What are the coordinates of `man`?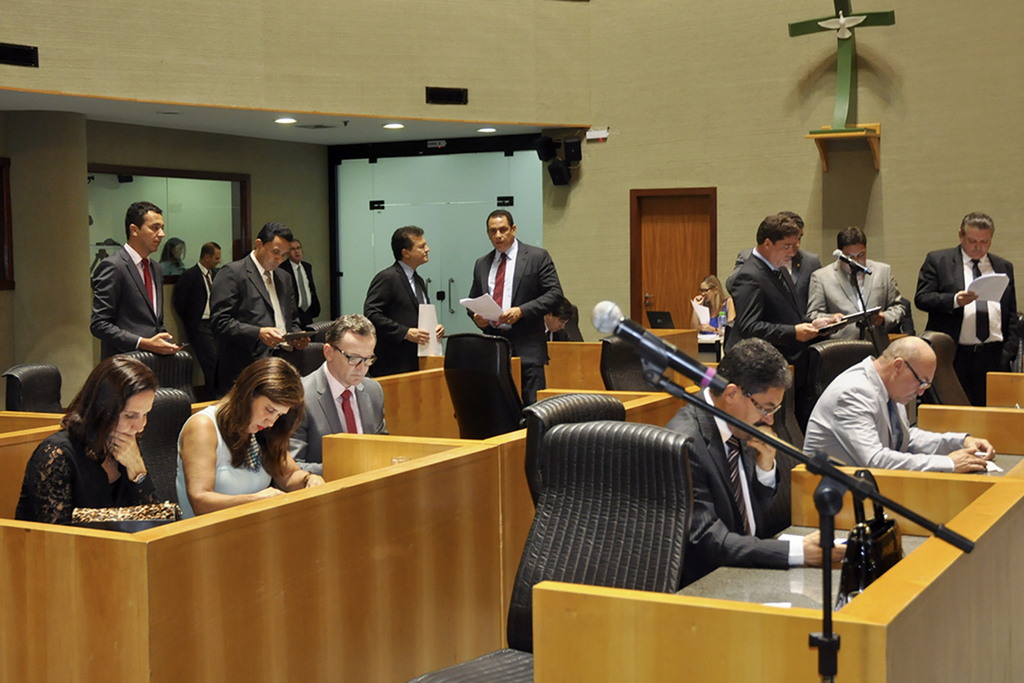
[x1=281, y1=309, x2=399, y2=480].
